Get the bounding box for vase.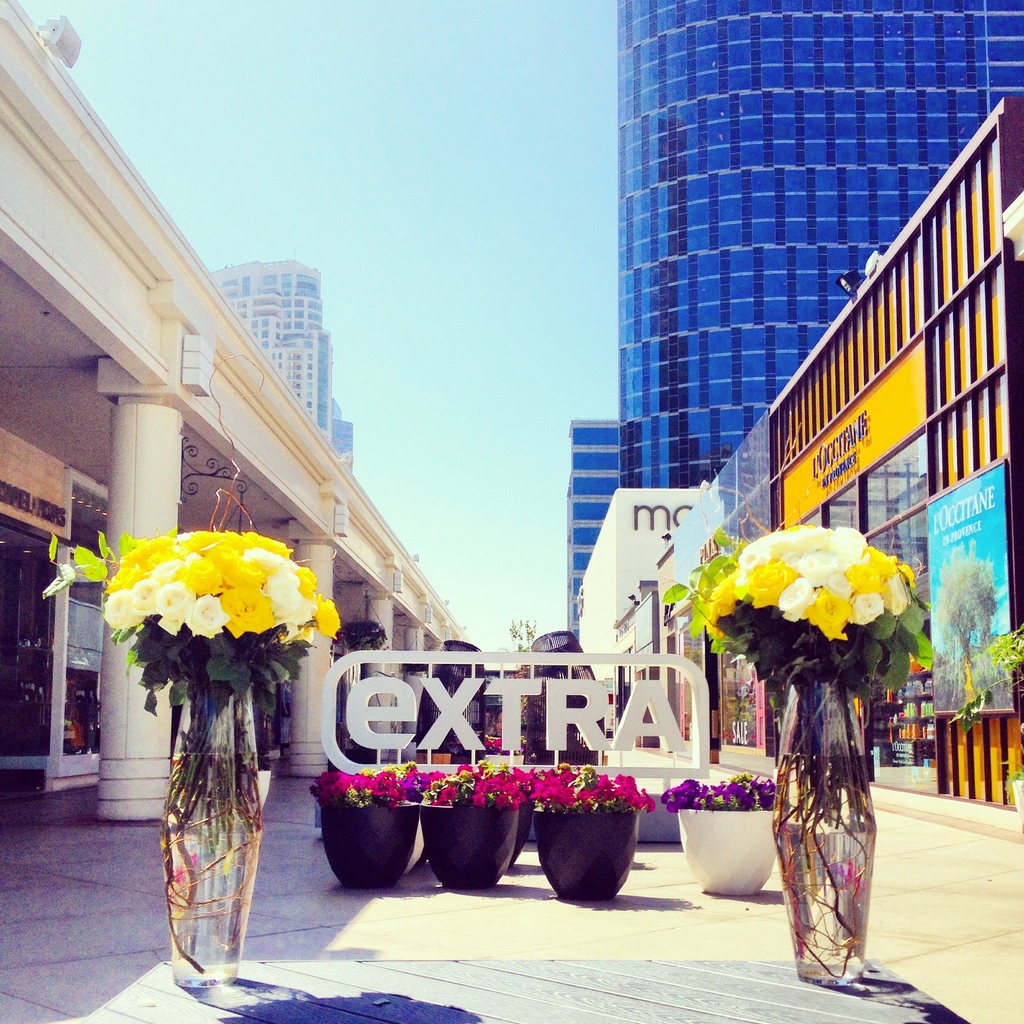
Rect(158, 665, 266, 989).
